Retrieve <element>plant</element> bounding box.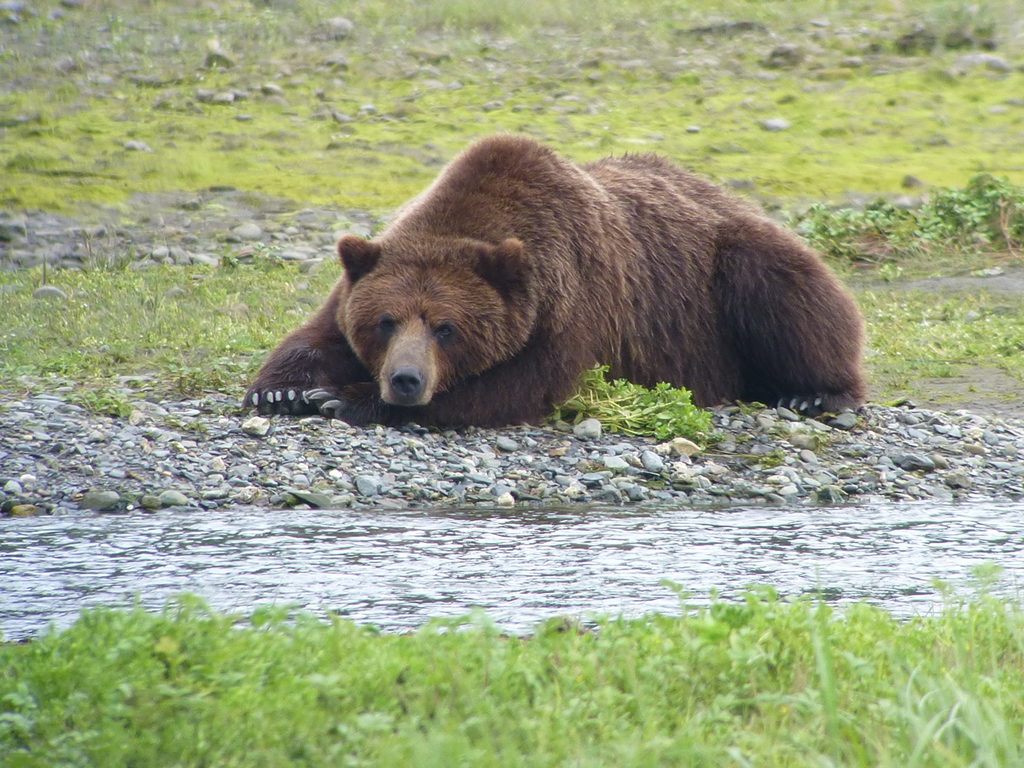
Bounding box: 782 189 909 278.
